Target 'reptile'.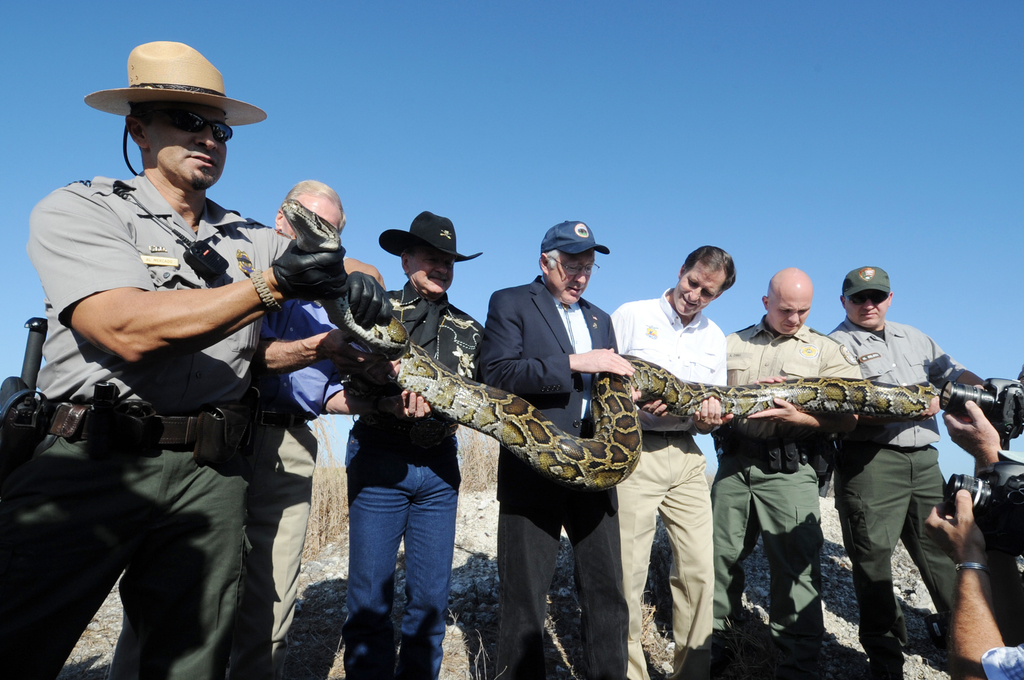
Target region: (276, 190, 951, 496).
